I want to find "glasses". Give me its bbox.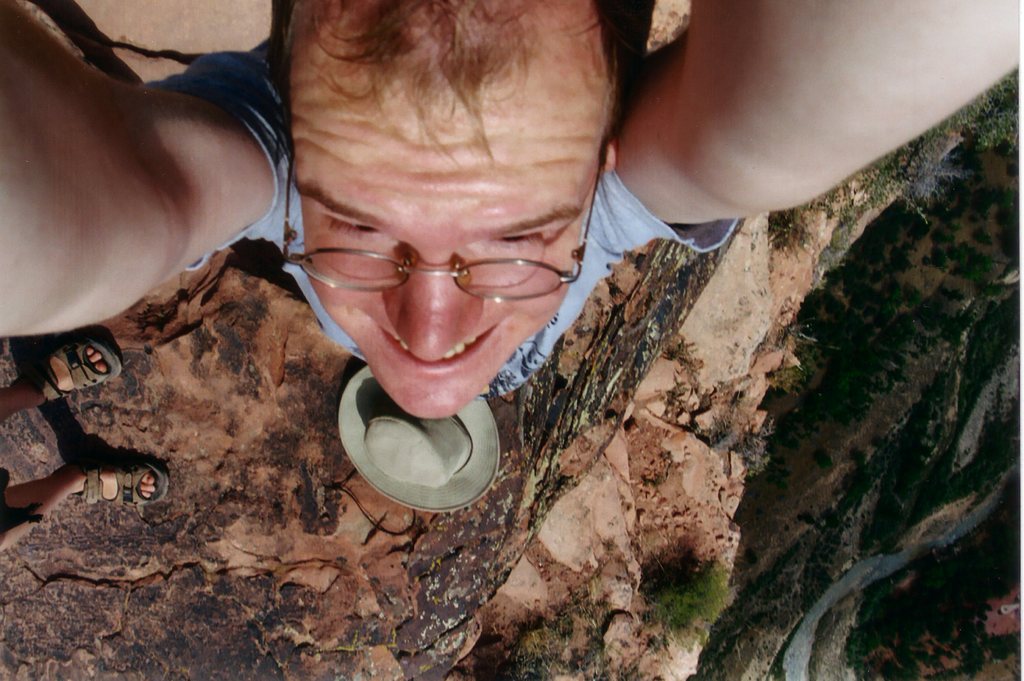
region(279, 117, 596, 308).
